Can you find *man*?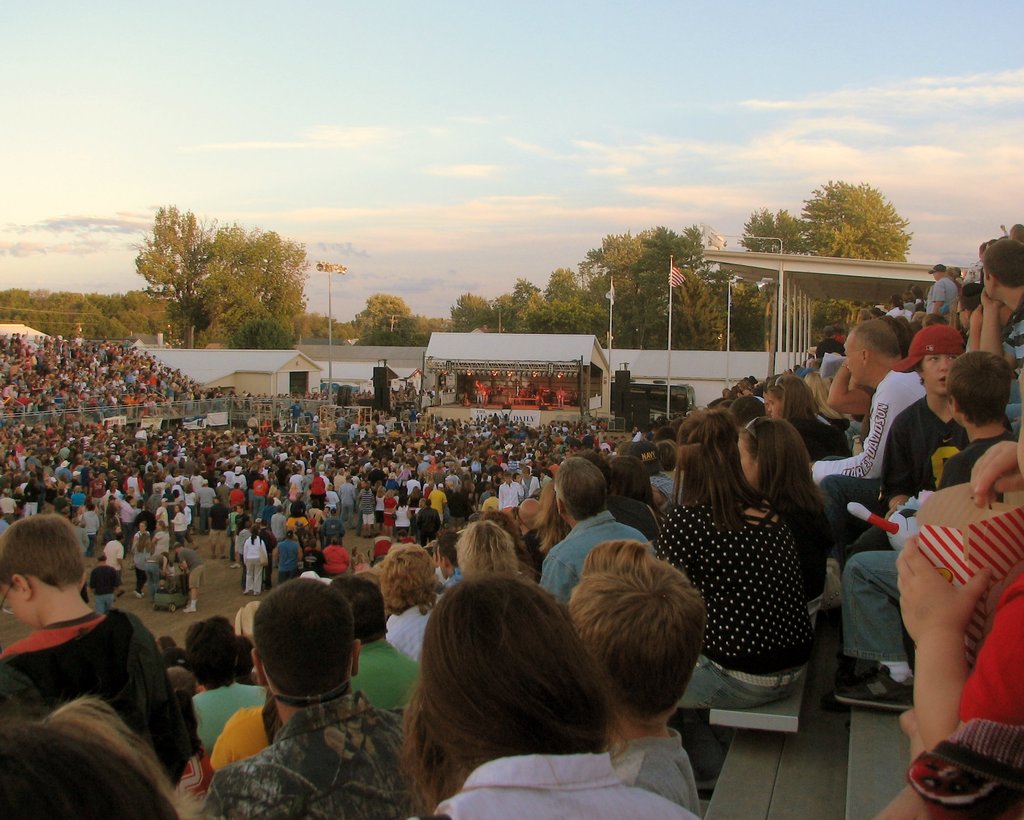
Yes, bounding box: bbox(87, 552, 120, 616).
